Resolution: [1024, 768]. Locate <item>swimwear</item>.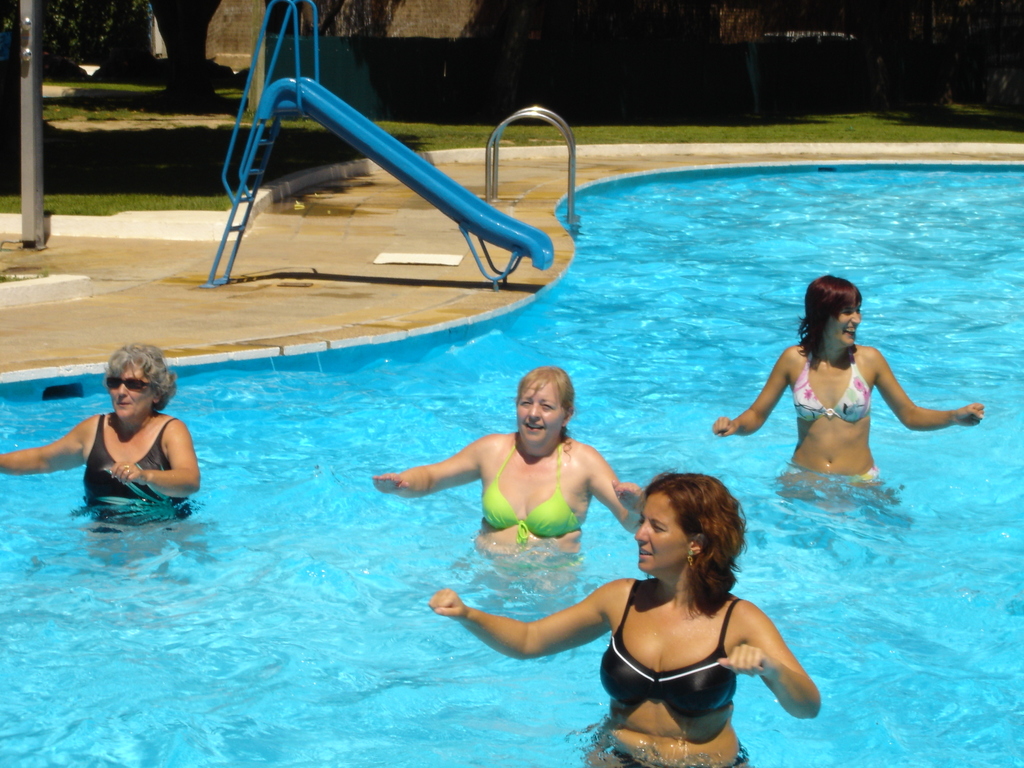
l=607, t=742, r=748, b=767.
